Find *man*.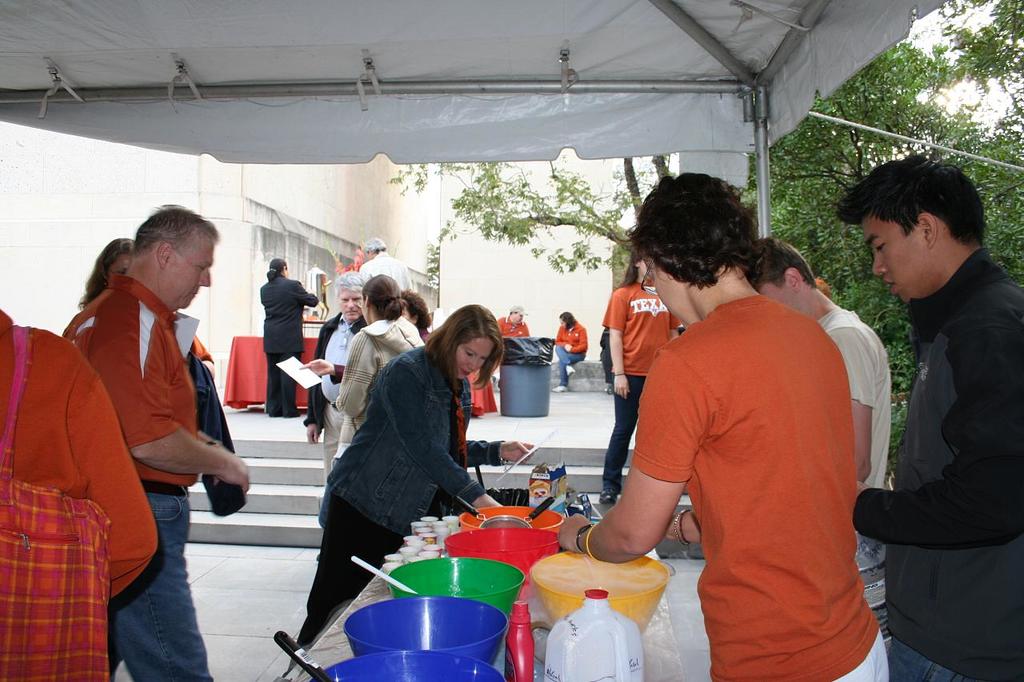
301 273 364 477.
